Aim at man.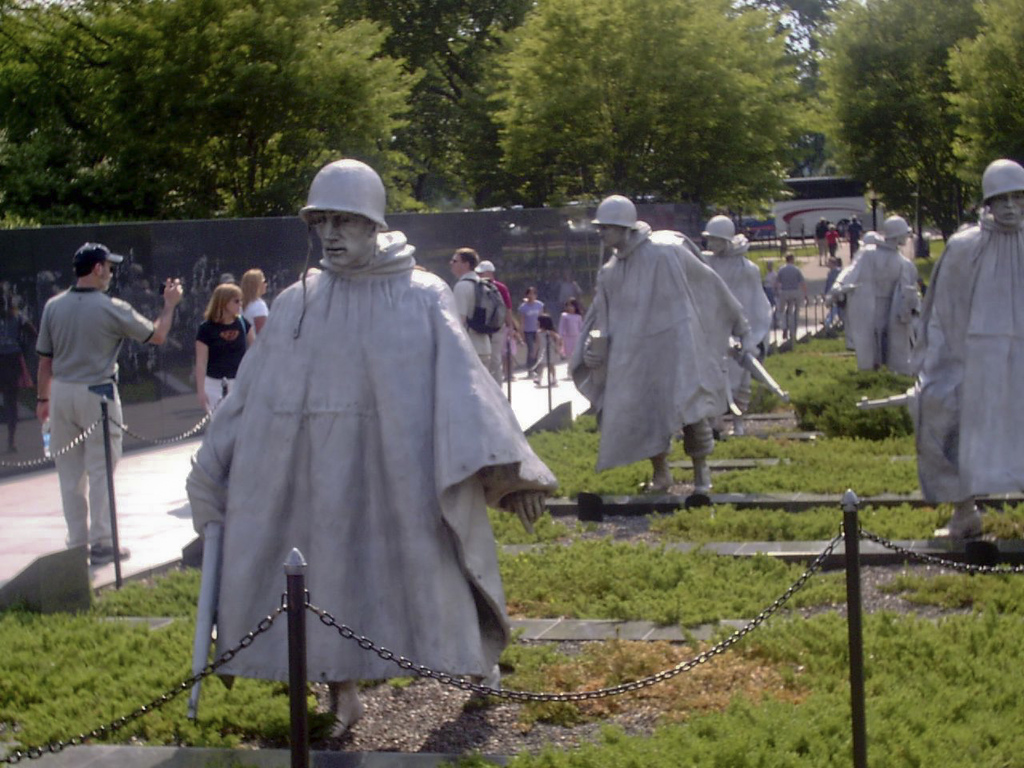
Aimed at bbox=(474, 258, 518, 389).
